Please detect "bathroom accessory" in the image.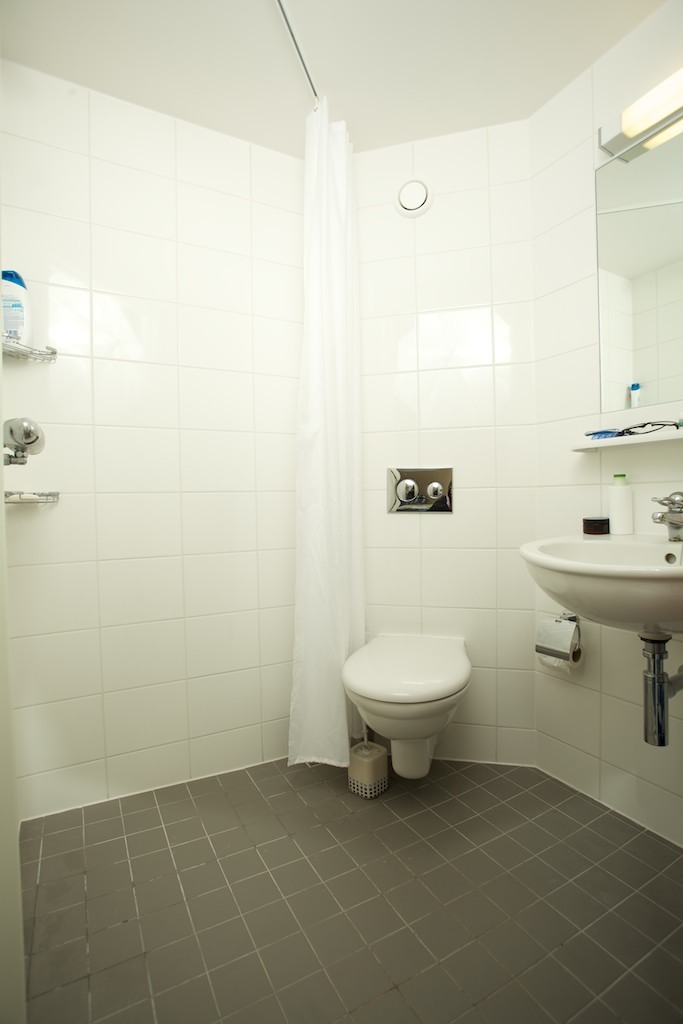
345 725 393 821.
